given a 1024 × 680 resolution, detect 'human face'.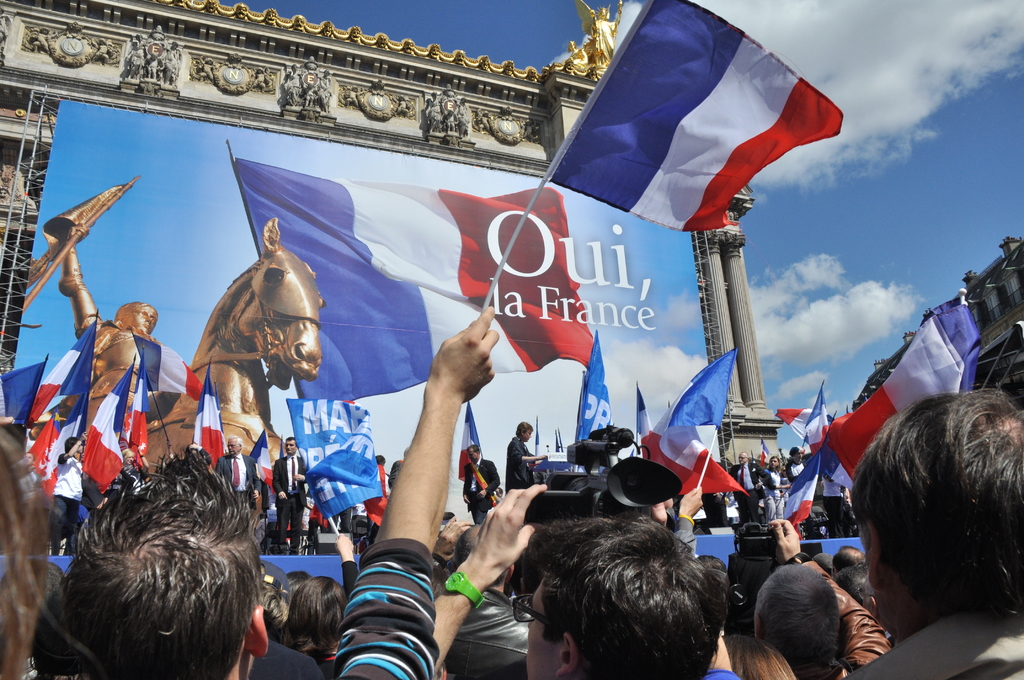
<bbox>519, 426, 534, 441</bbox>.
